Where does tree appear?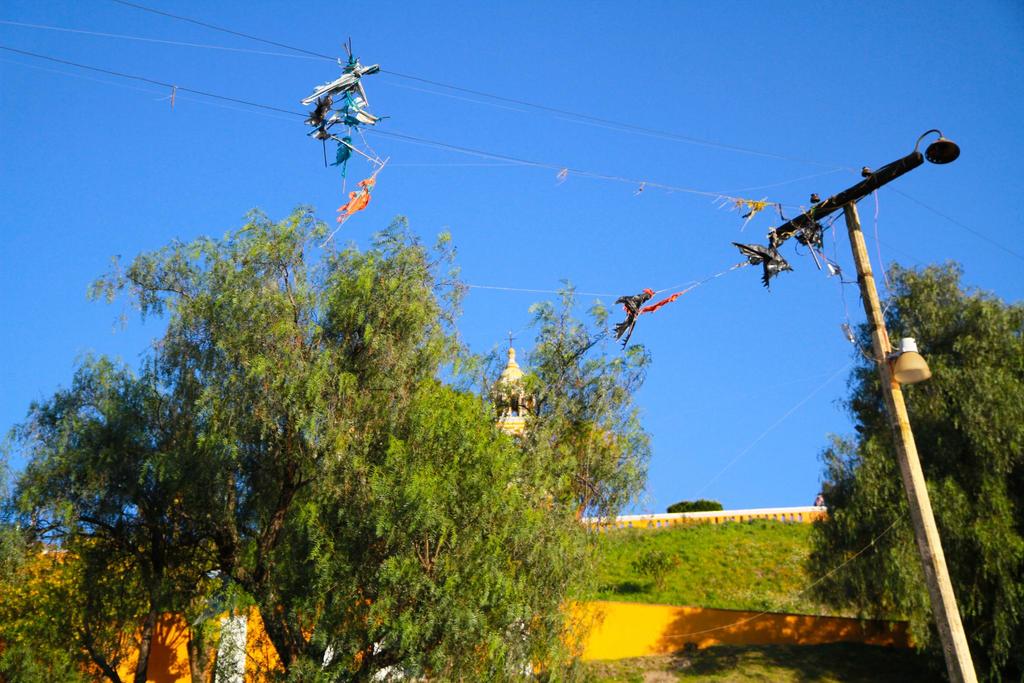
Appears at 38,183,515,652.
